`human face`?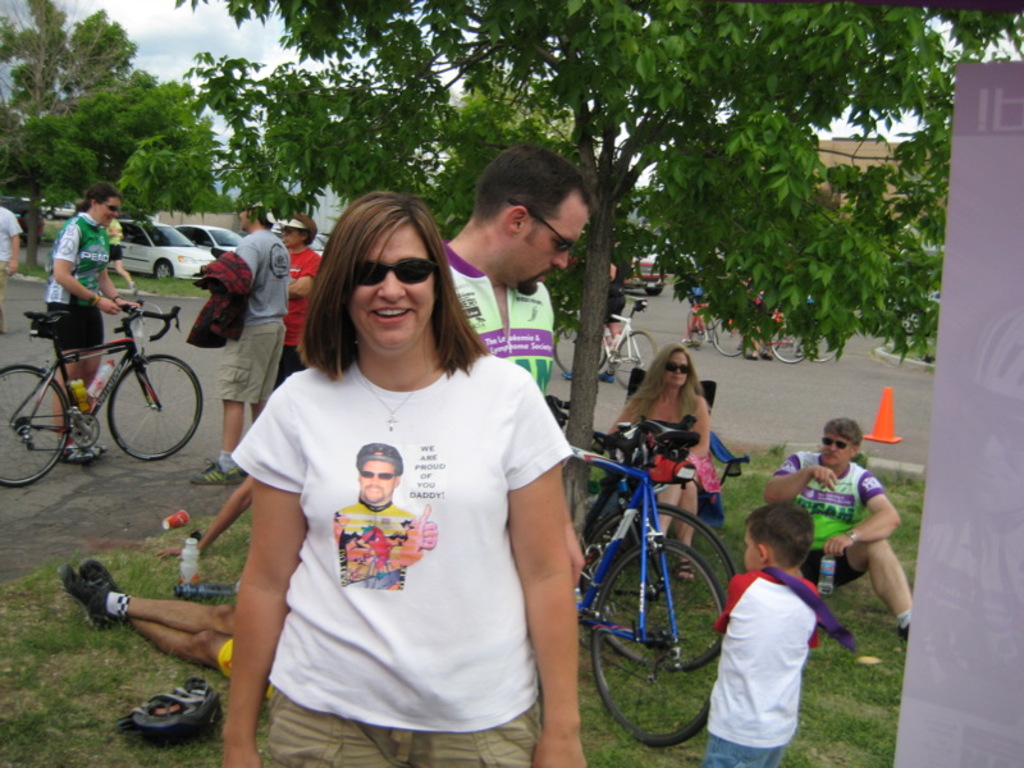
[x1=520, y1=201, x2=581, y2=279]
